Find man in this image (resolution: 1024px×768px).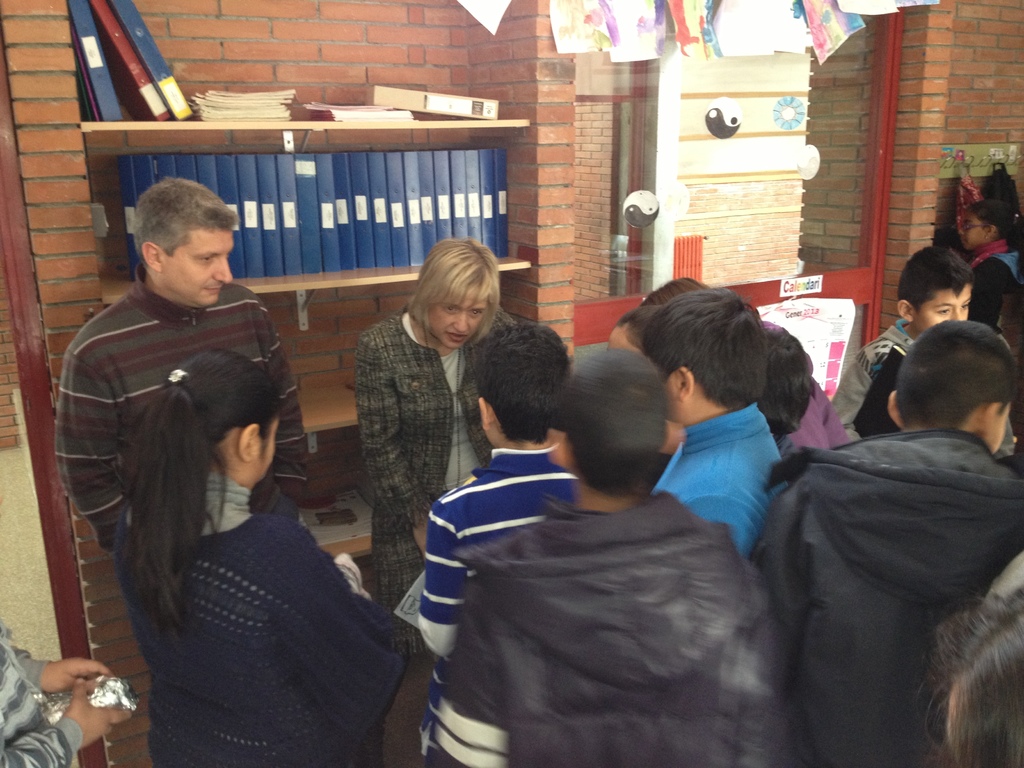
{"left": 45, "top": 179, "right": 313, "bottom": 563}.
